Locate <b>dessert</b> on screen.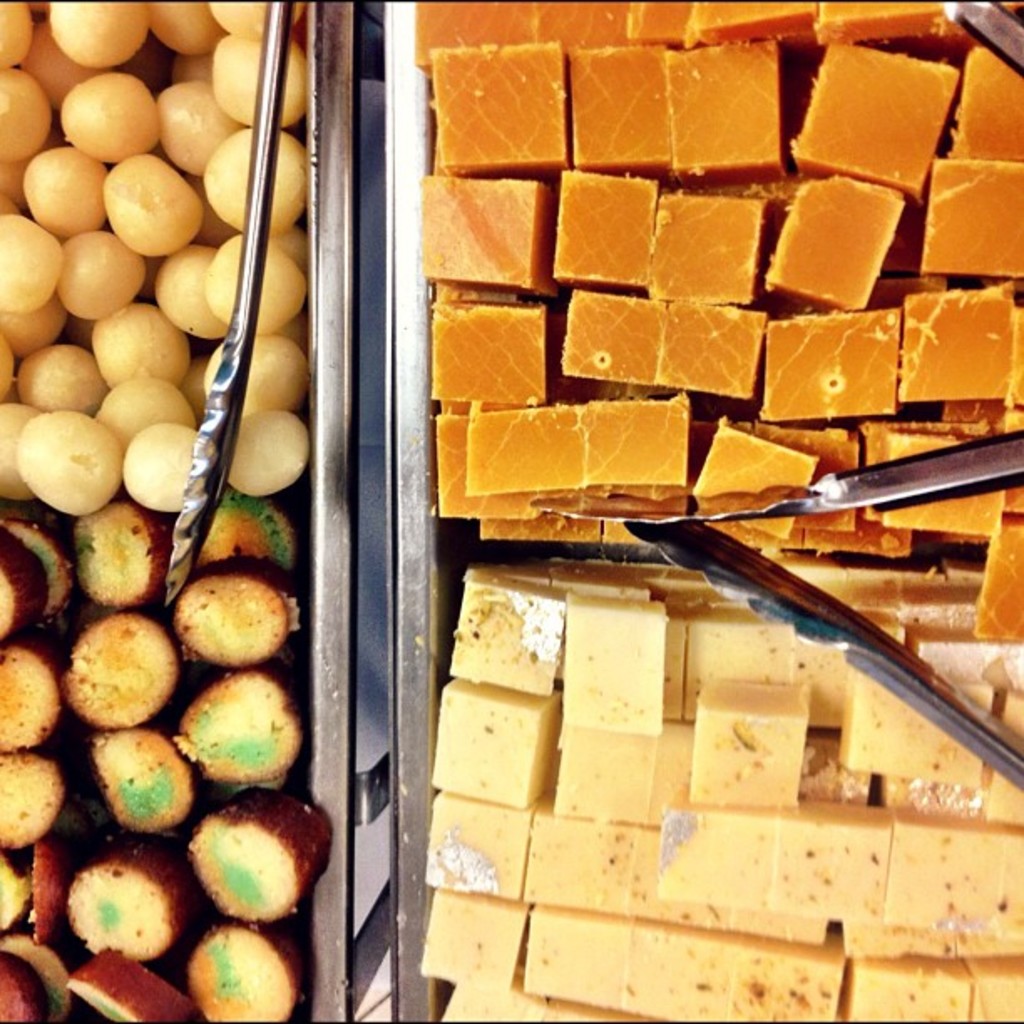
On screen at [x1=592, y1=405, x2=688, y2=487].
